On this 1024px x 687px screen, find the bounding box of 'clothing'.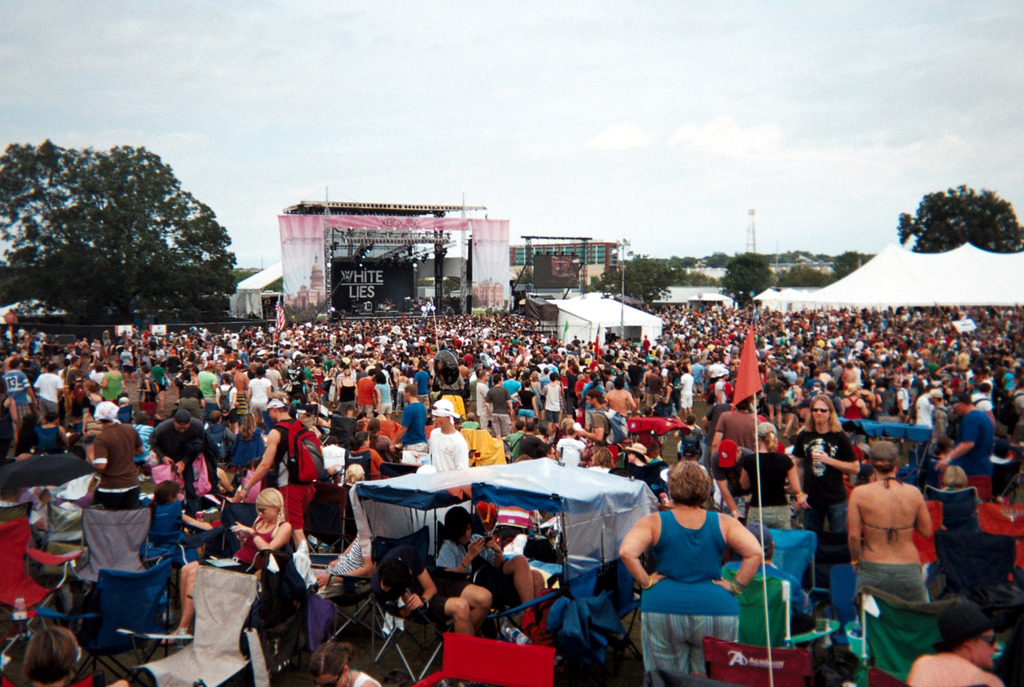
Bounding box: (x1=146, y1=416, x2=221, y2=492).
